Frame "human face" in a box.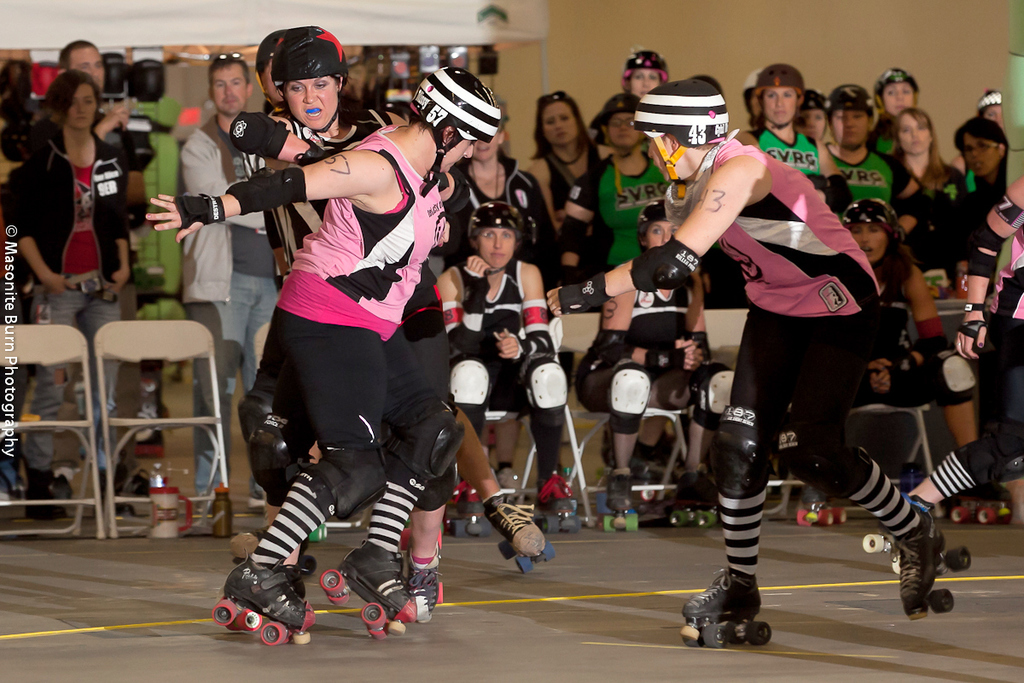
[630, 65, 661, 97].
